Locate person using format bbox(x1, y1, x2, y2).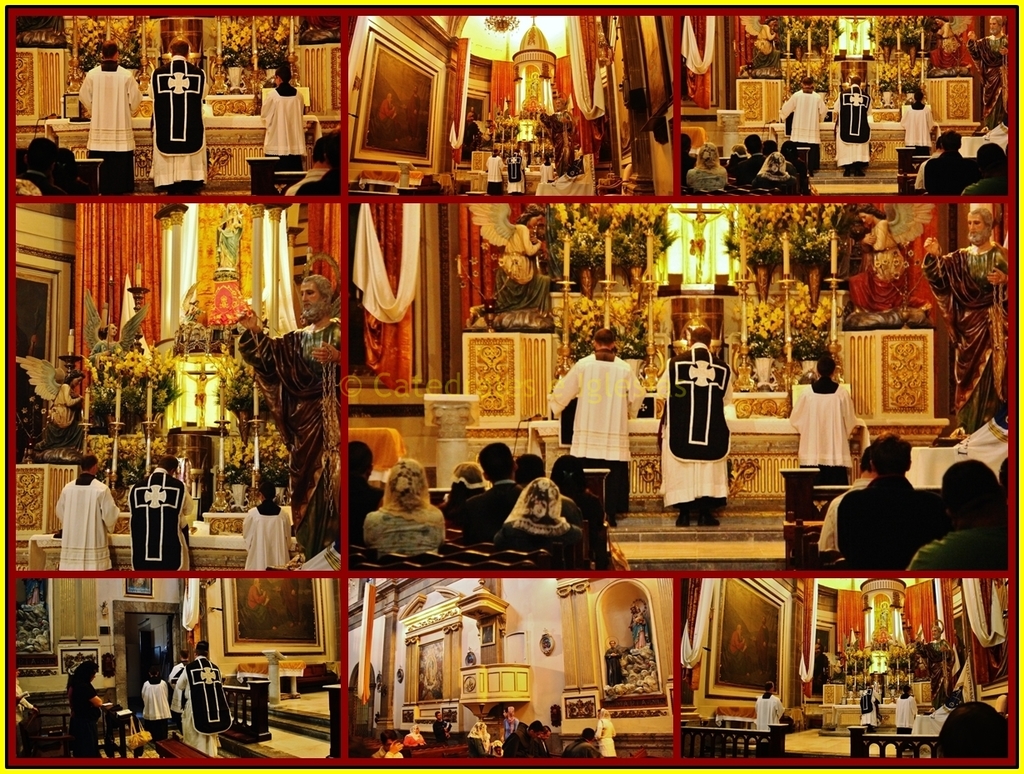
bbox(563, 727, 598, 754).
